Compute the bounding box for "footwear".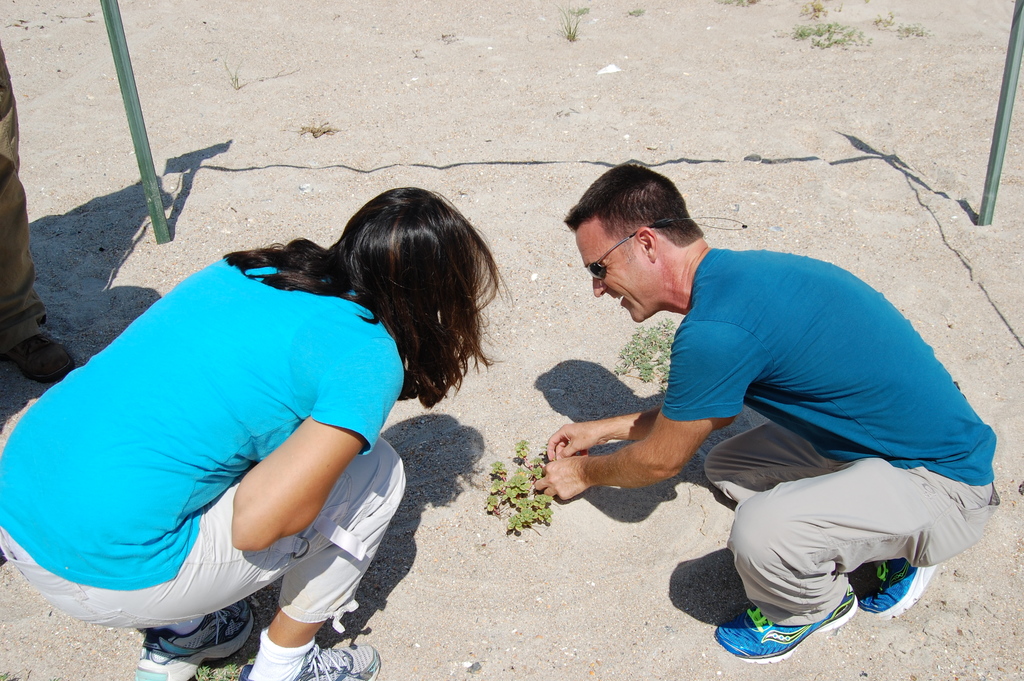
(x1=735, y1=598, x2=877, y2=653).
